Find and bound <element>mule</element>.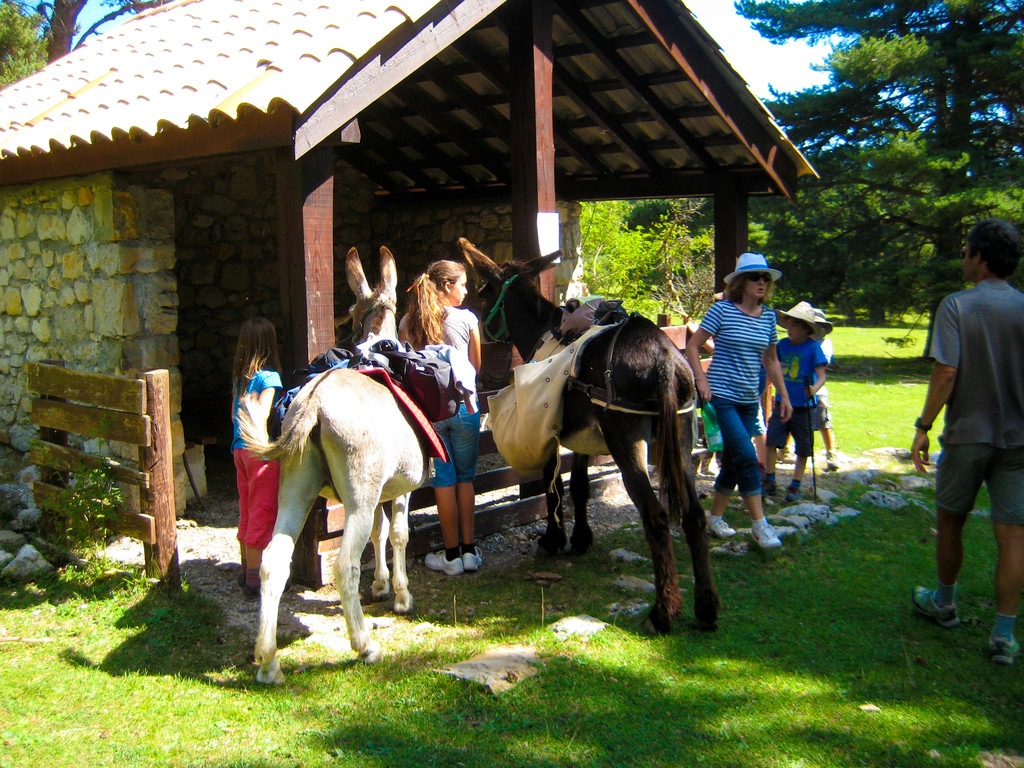
Bound: x1=488, y1=319, x2=742, y2=658.
